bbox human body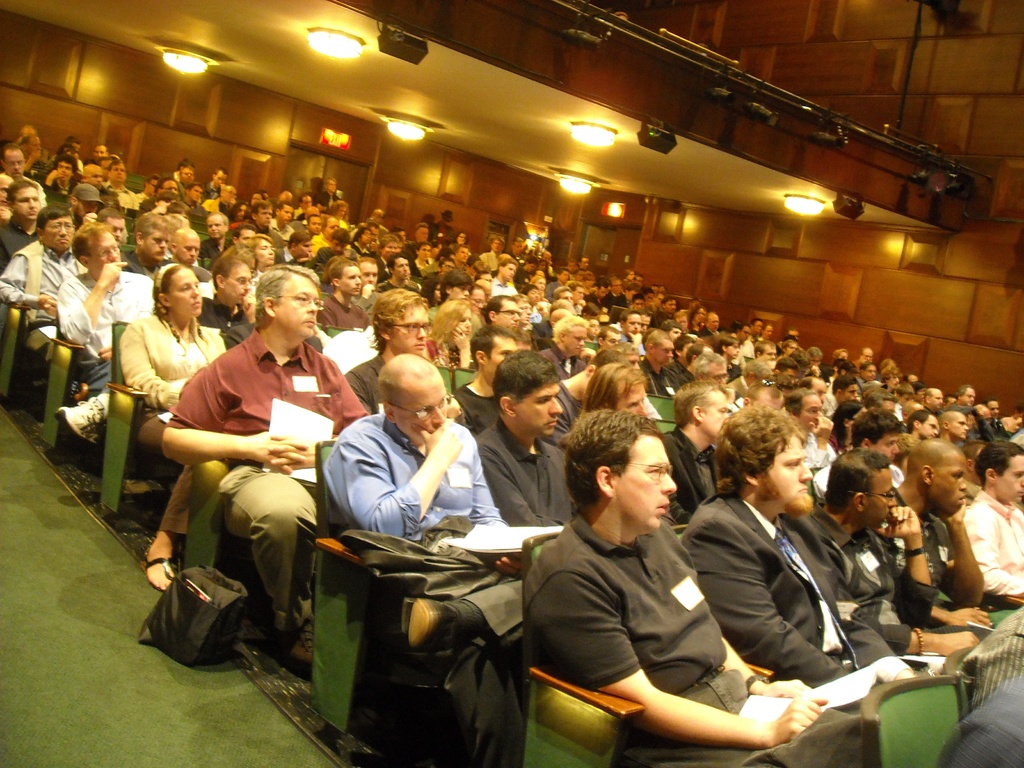
left=17, top=129, right=42, bottom=170
